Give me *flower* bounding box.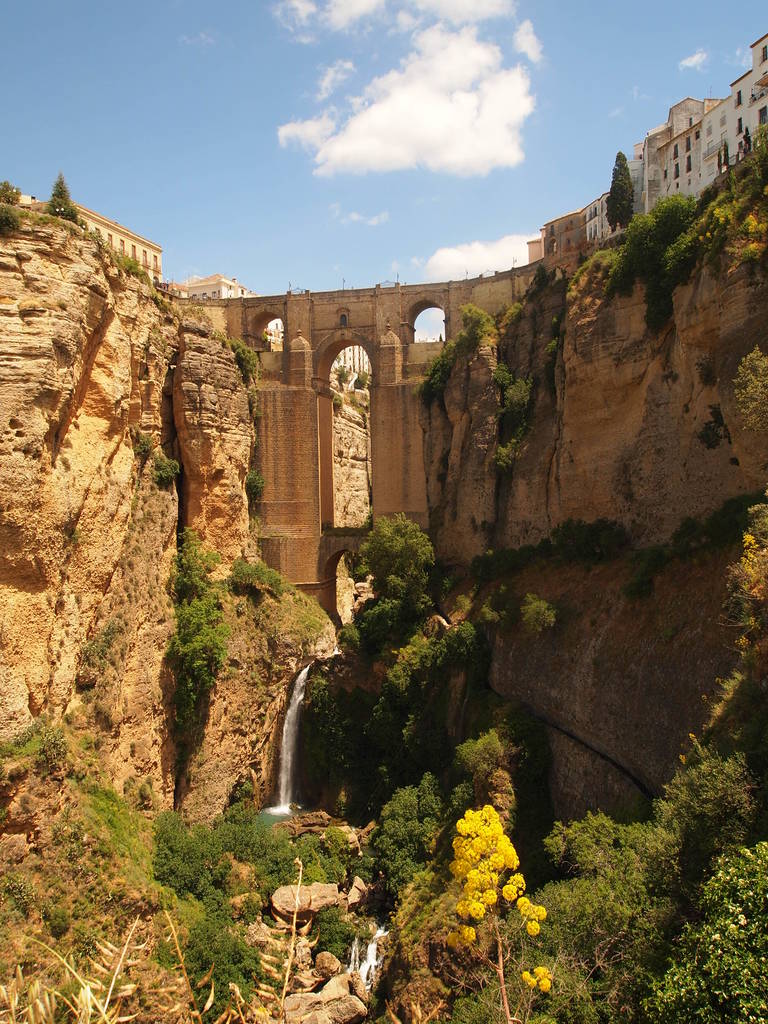
bbox=[760, 184, 767, 195].
